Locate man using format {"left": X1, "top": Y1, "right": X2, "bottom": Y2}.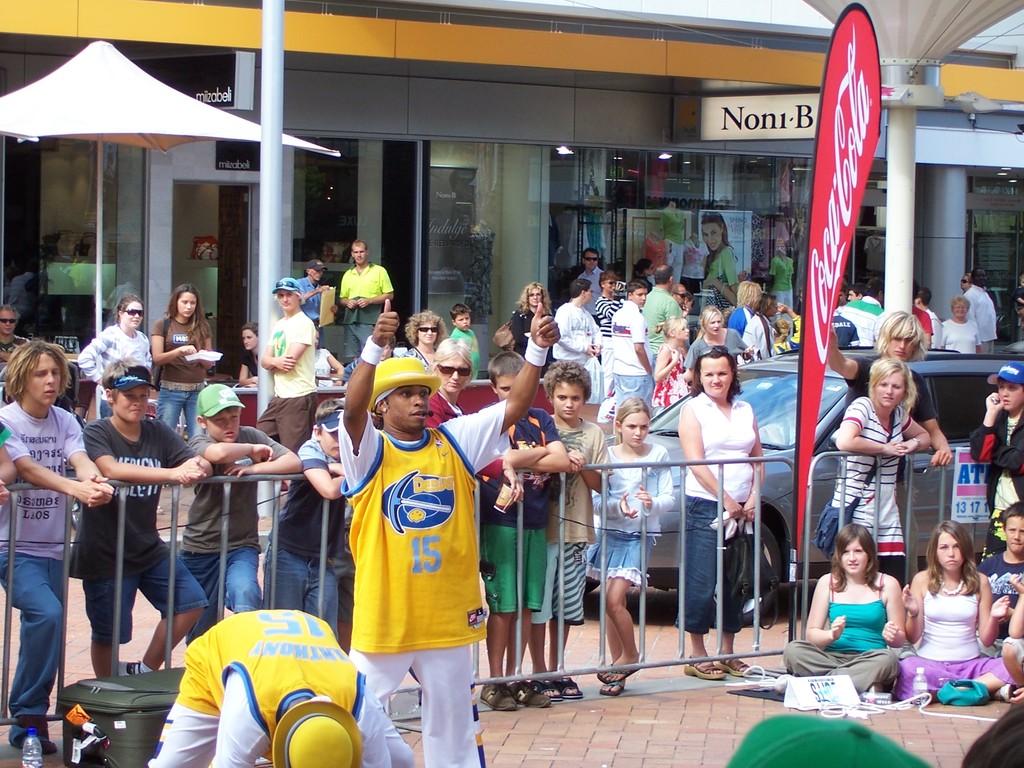
{"left": 608, "top": 278, "right": 653, "bottom": 407}.
